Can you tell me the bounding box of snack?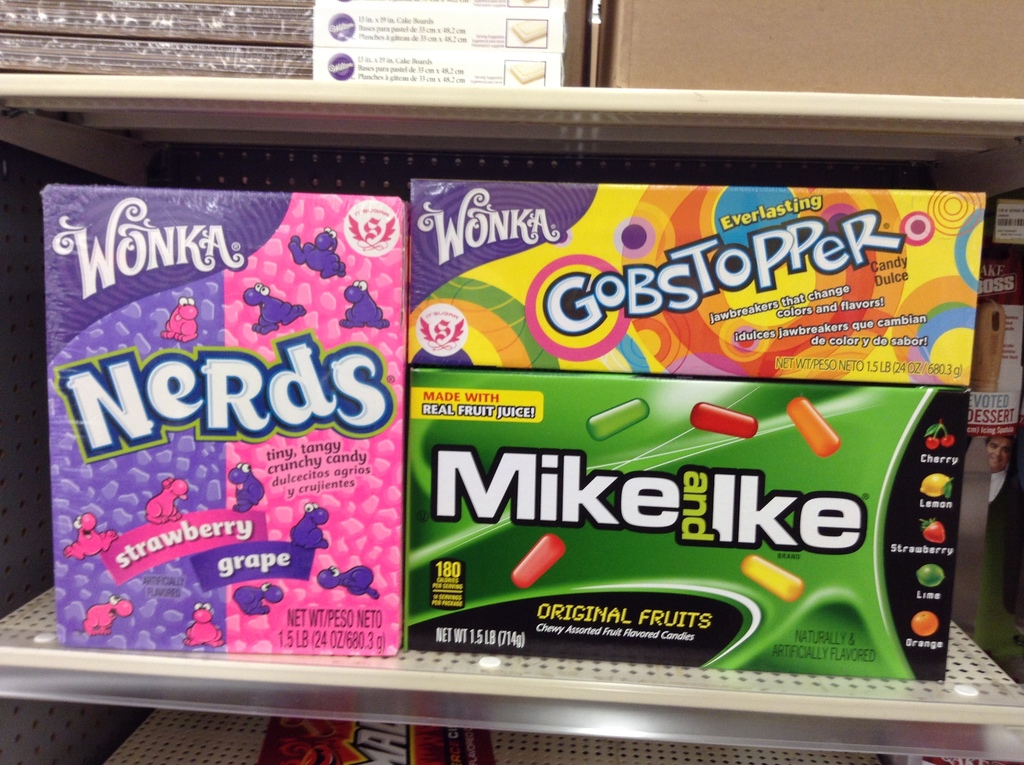
[left=692, top=402, right=757, bottom=439].
